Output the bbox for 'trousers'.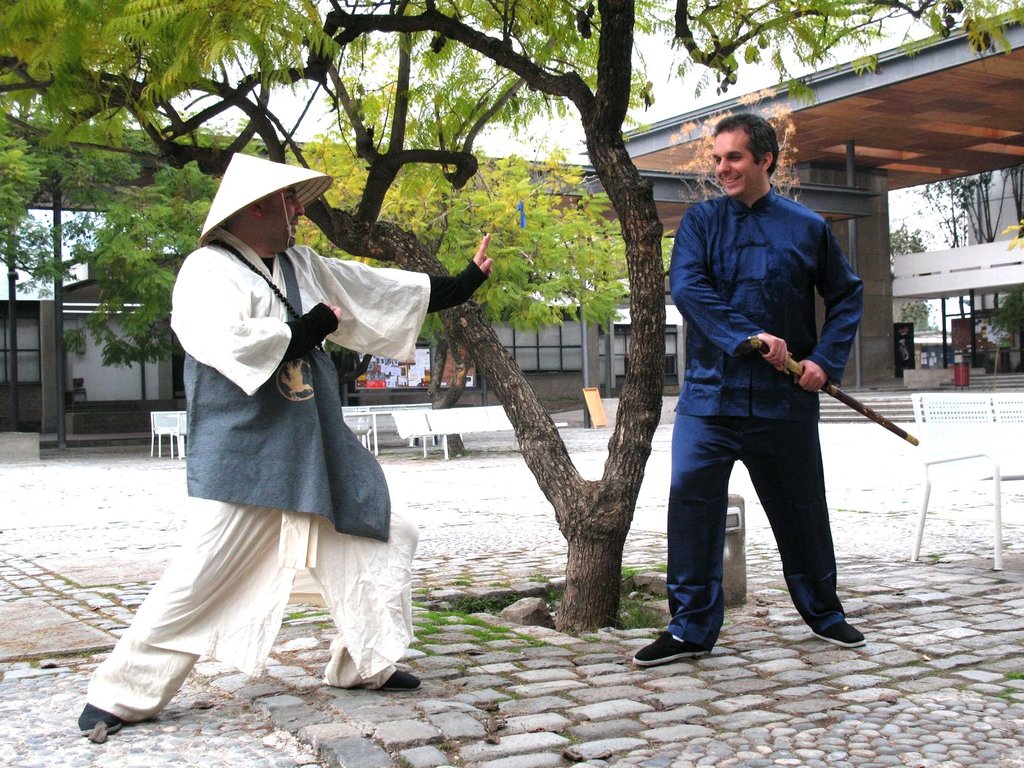
left=666, top=407, right=842, bottom=646.
